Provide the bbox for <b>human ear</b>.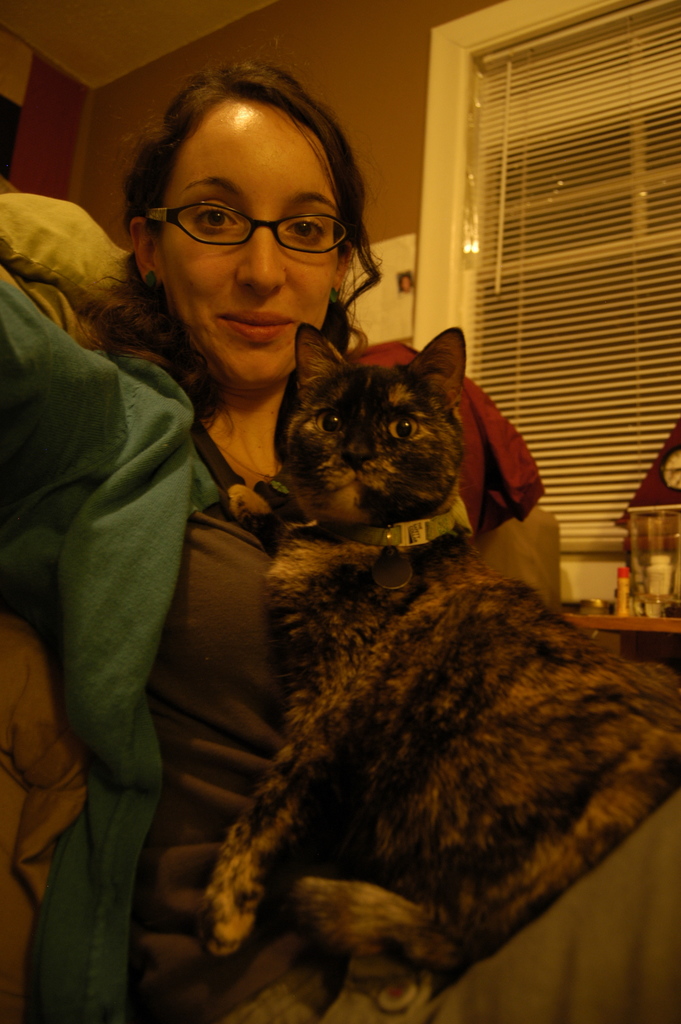
crop(337, 241, 358, 284).
